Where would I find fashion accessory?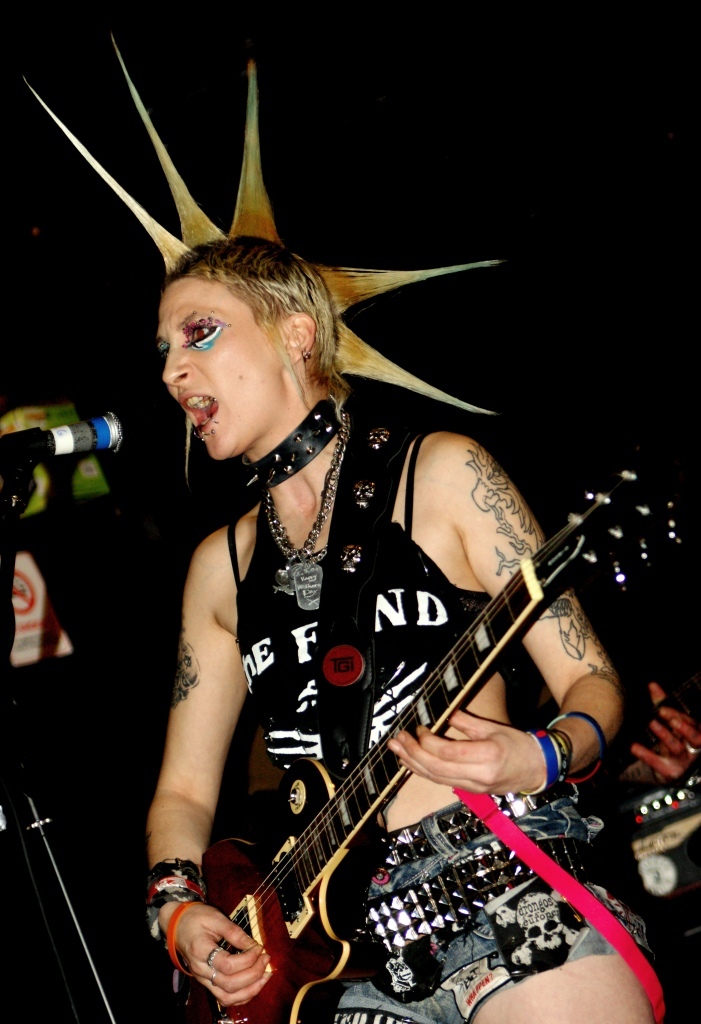
At [x1=525, y1=727, x2=575, y2=796].
